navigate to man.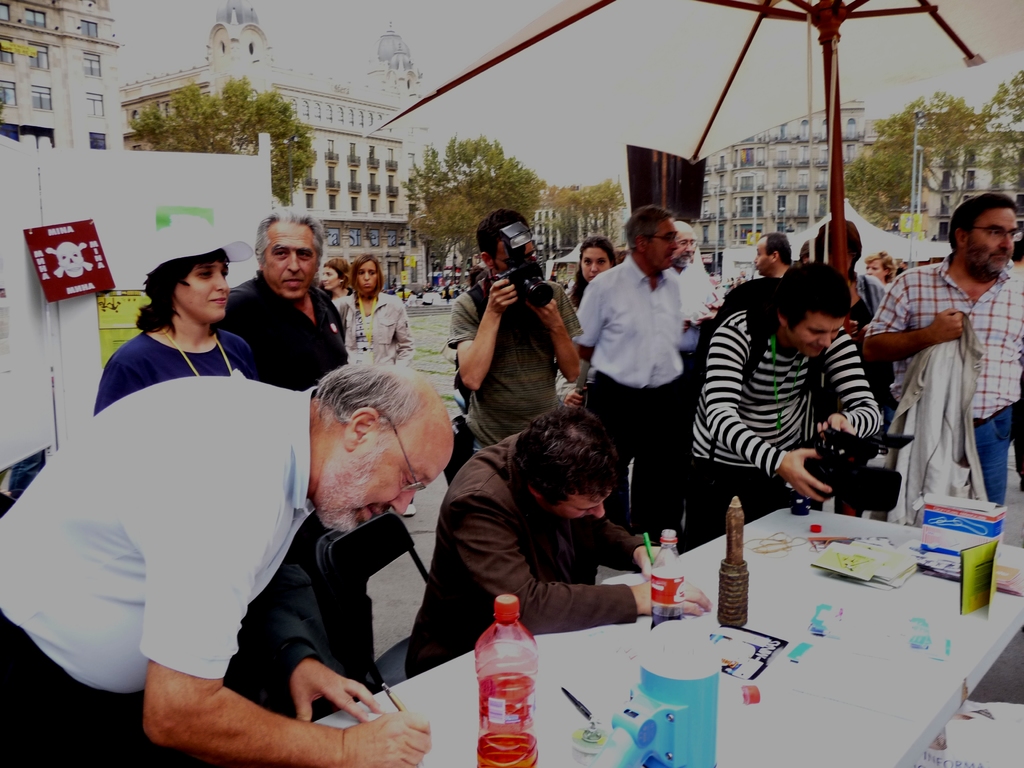
Navigation target: [446, 218, 589, 458].
